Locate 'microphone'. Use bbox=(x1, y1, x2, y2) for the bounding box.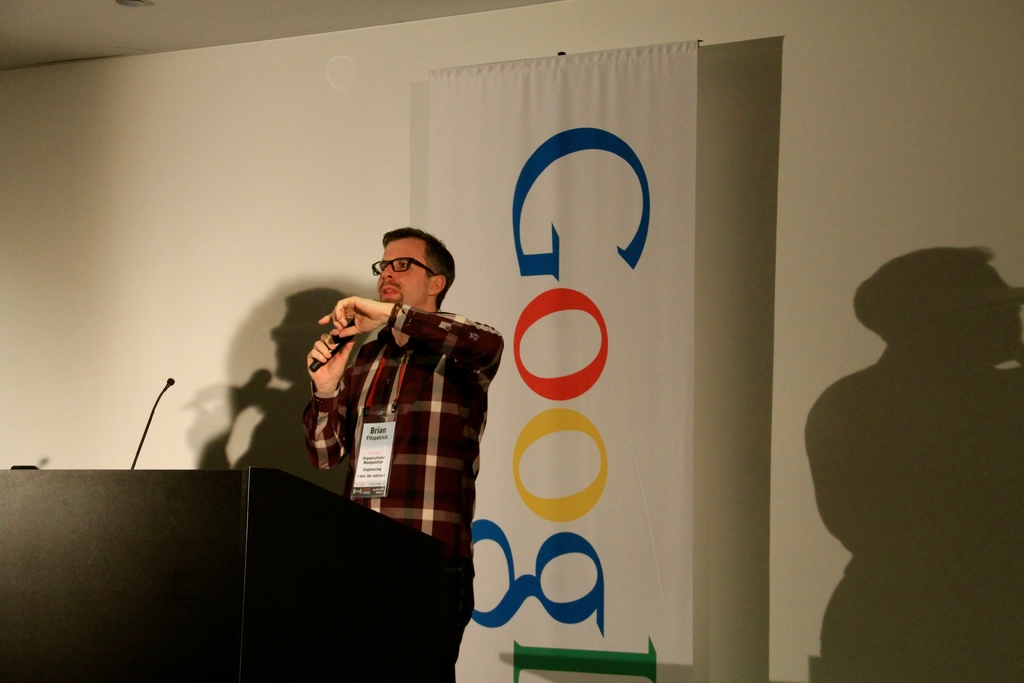
bbox=(308, 318, 358, 372).
